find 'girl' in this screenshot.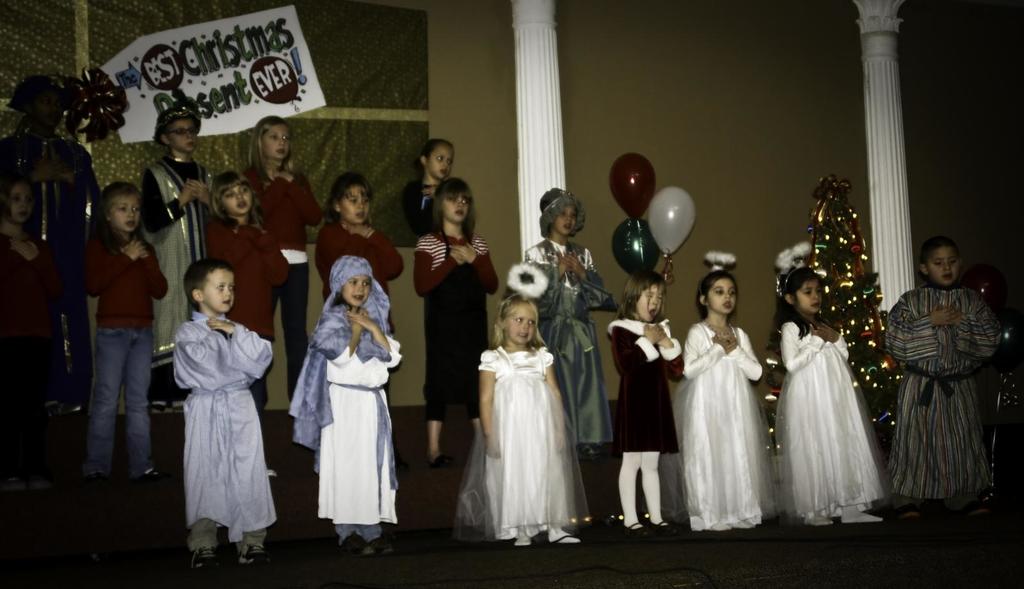
The bounding box for 'girl' is 456:286:588:544.
